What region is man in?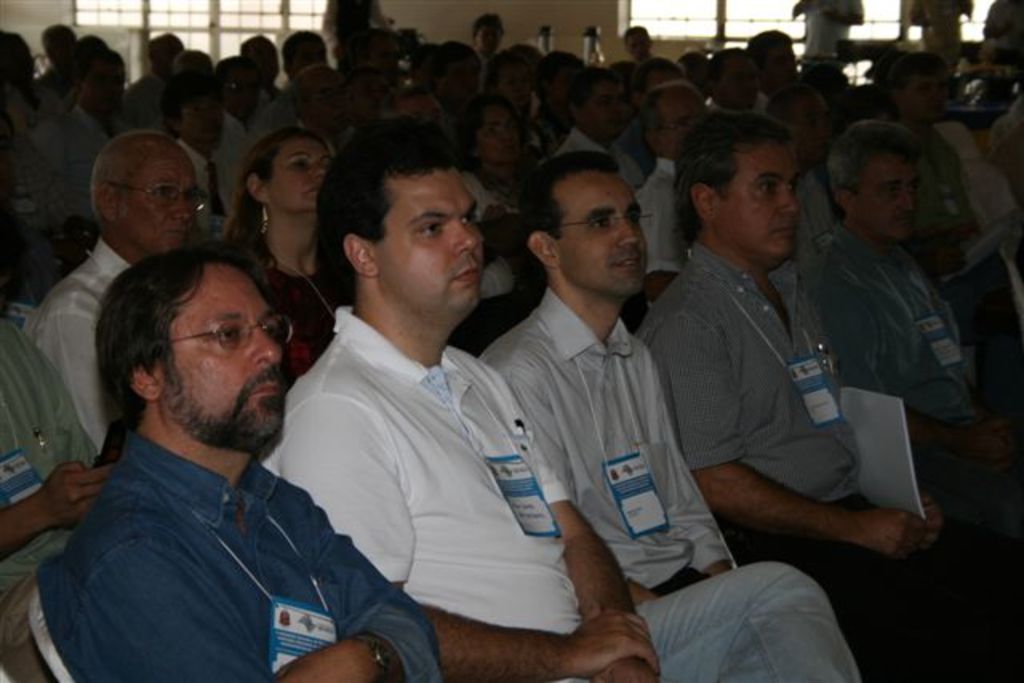
pyautogui.locateOnScreen(880, 56, 1022, 374).
